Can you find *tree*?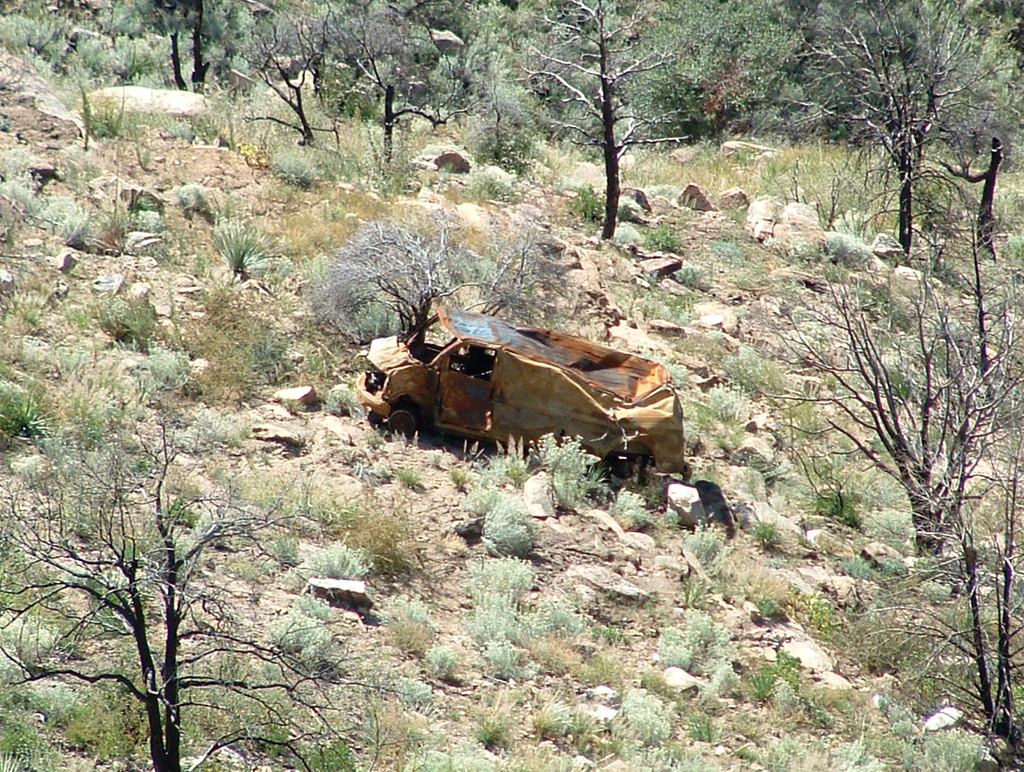
Yes, bounding box: {"left": 526, "top": 0, "right": 694, "bottom": 247}.
